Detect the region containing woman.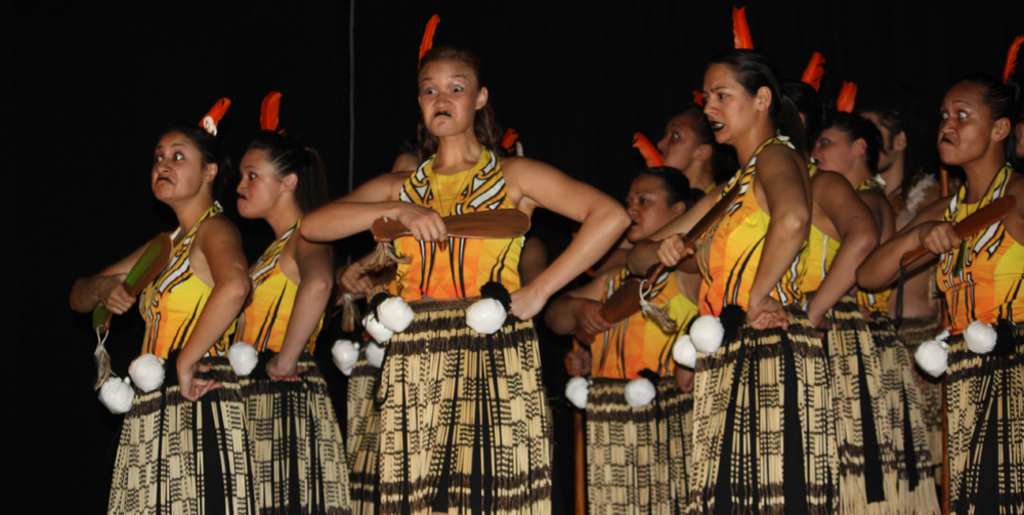
bbox=[62, 97, 265, 514].
